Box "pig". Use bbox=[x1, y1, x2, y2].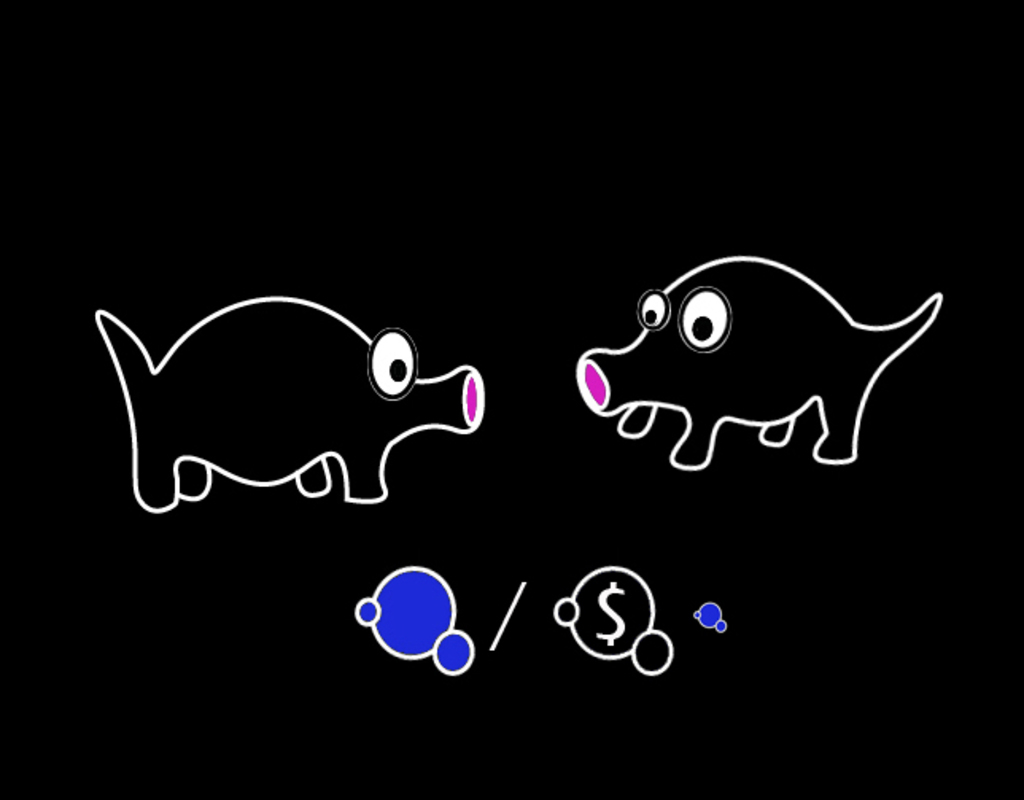
bbox=[576, 251, 941, 469].
